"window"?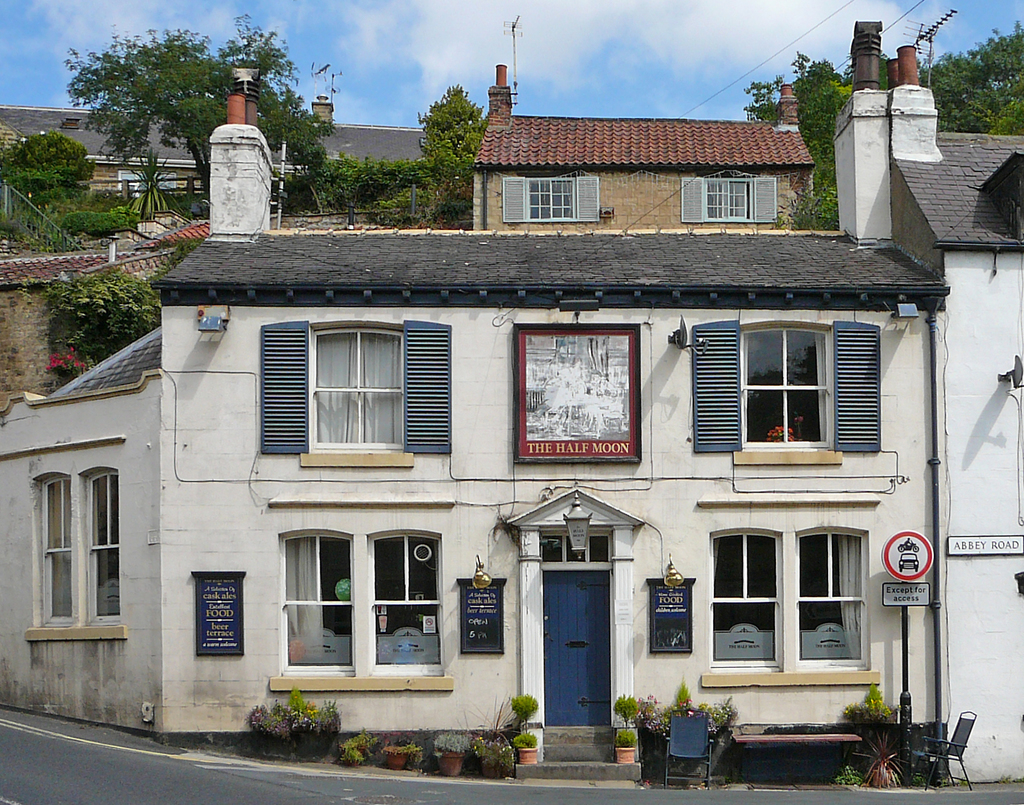
bbox=(372, 535, 449, 674)
